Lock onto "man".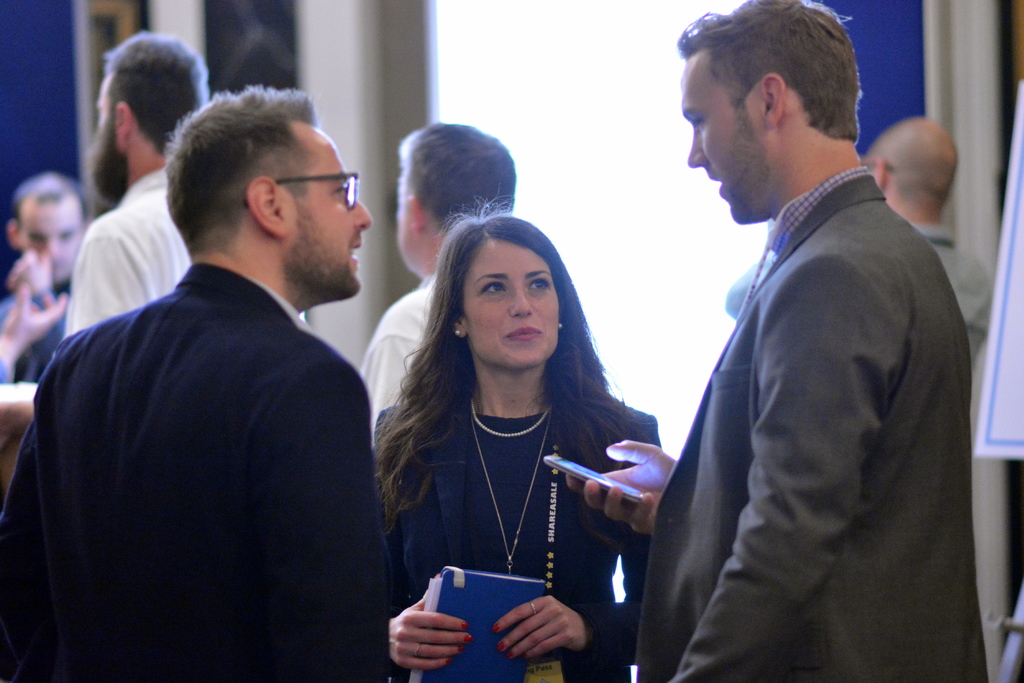
Locked: [x1=361, y1=121, x2=522, y2=449].
